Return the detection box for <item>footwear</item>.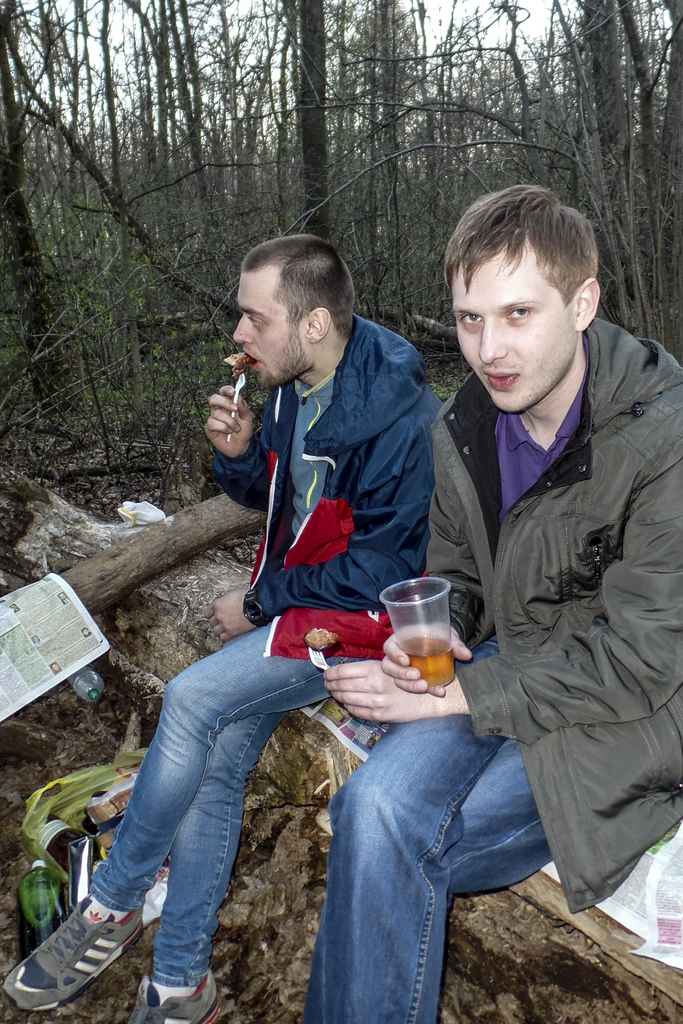
1,895,129,1011.
